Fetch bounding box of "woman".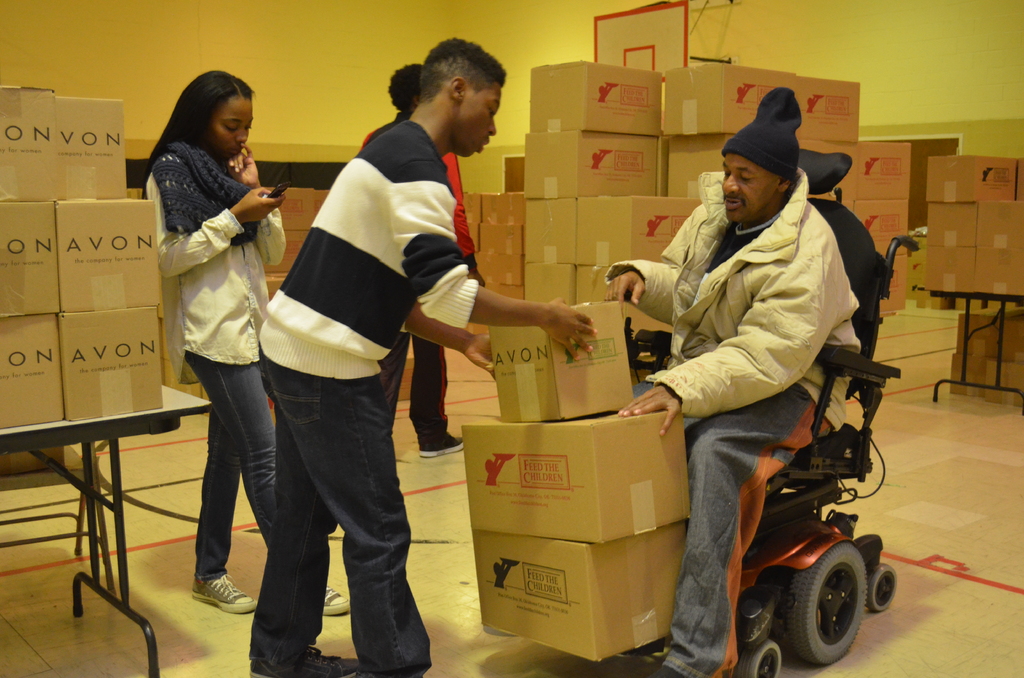
Bbox: crop(140, 61, 355, 619).
